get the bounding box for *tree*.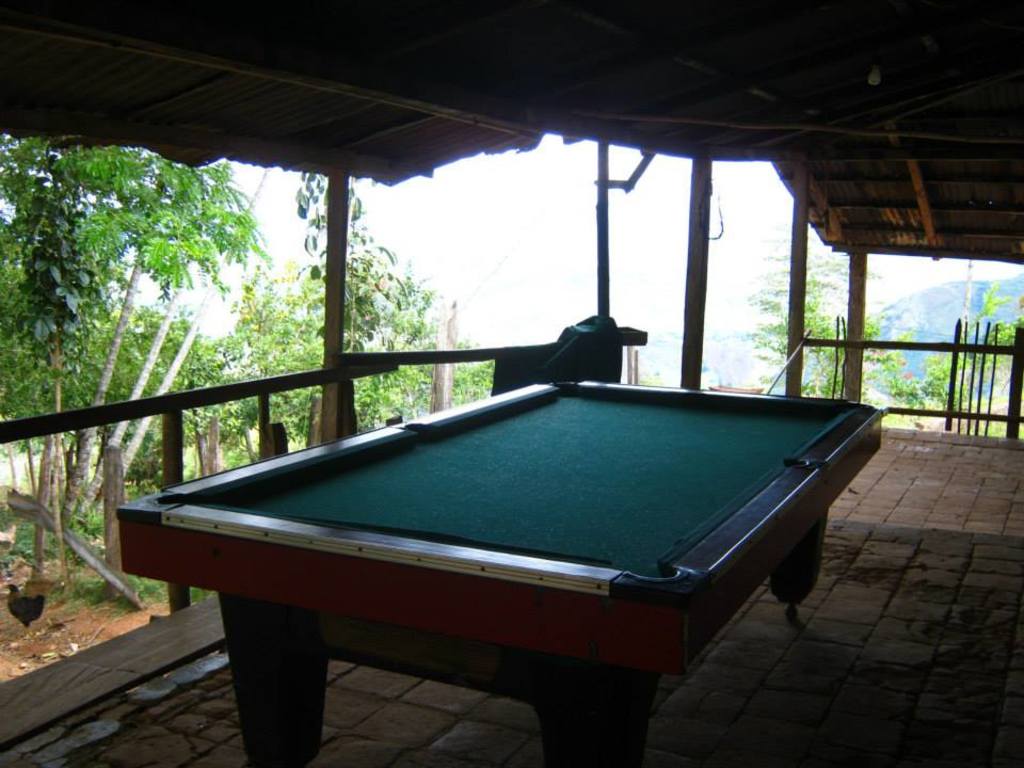
{"x1": 741, "y1": 227, "x2": 858, "y2": 381}.
